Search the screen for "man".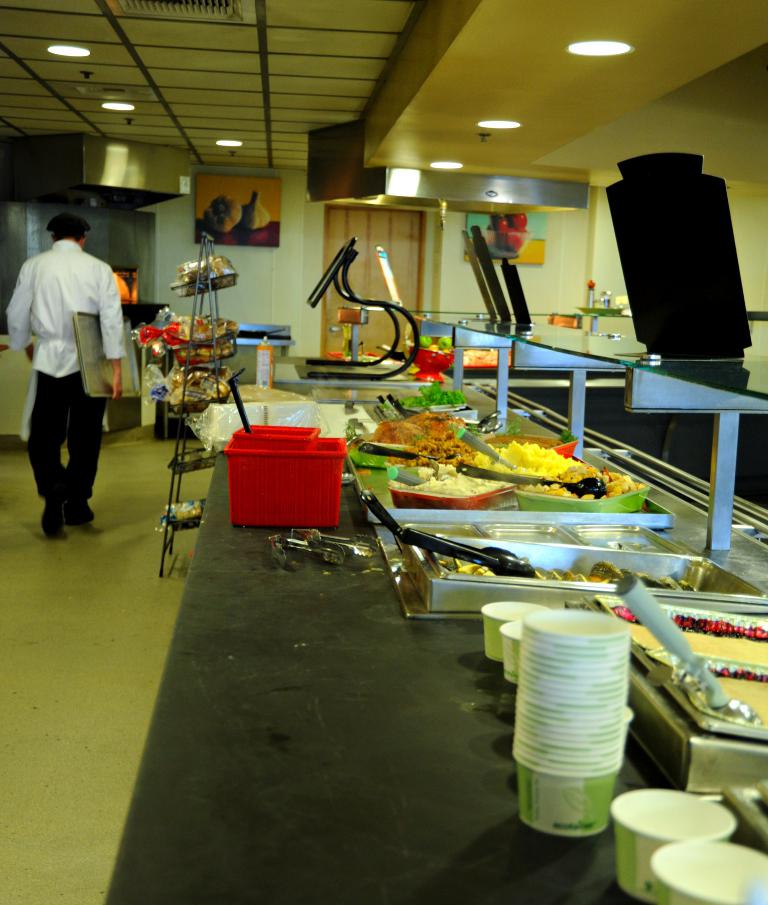
Found at bbox=[0, 206, 131, 538].
